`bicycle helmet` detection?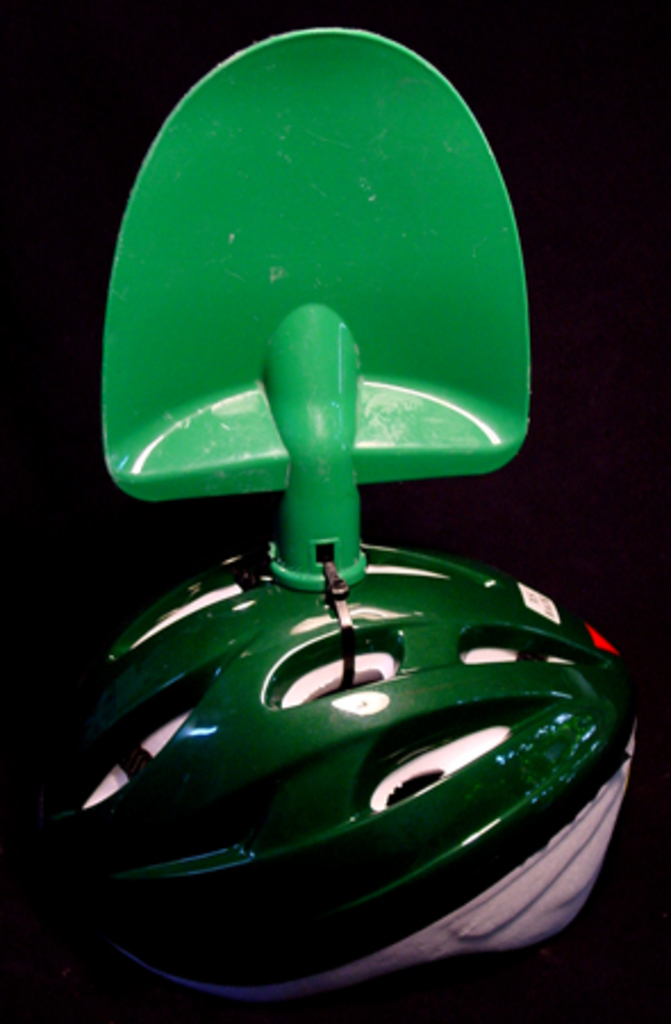
x1=0, y1=25, x2=628, y2=1004
